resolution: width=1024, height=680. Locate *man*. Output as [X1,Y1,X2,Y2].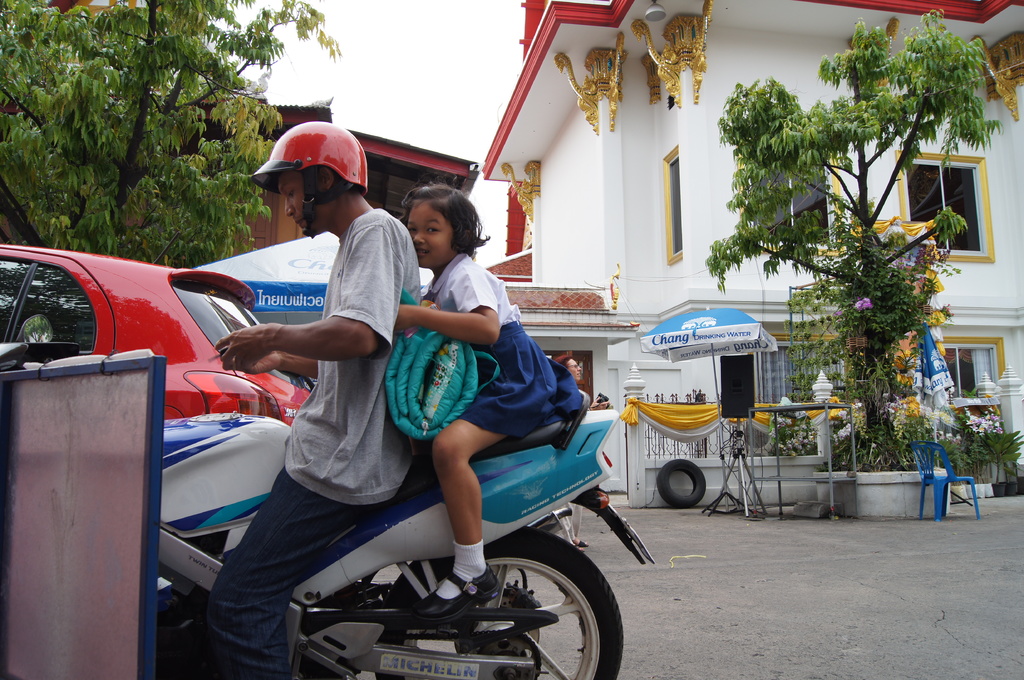
[192,138,425,679].
